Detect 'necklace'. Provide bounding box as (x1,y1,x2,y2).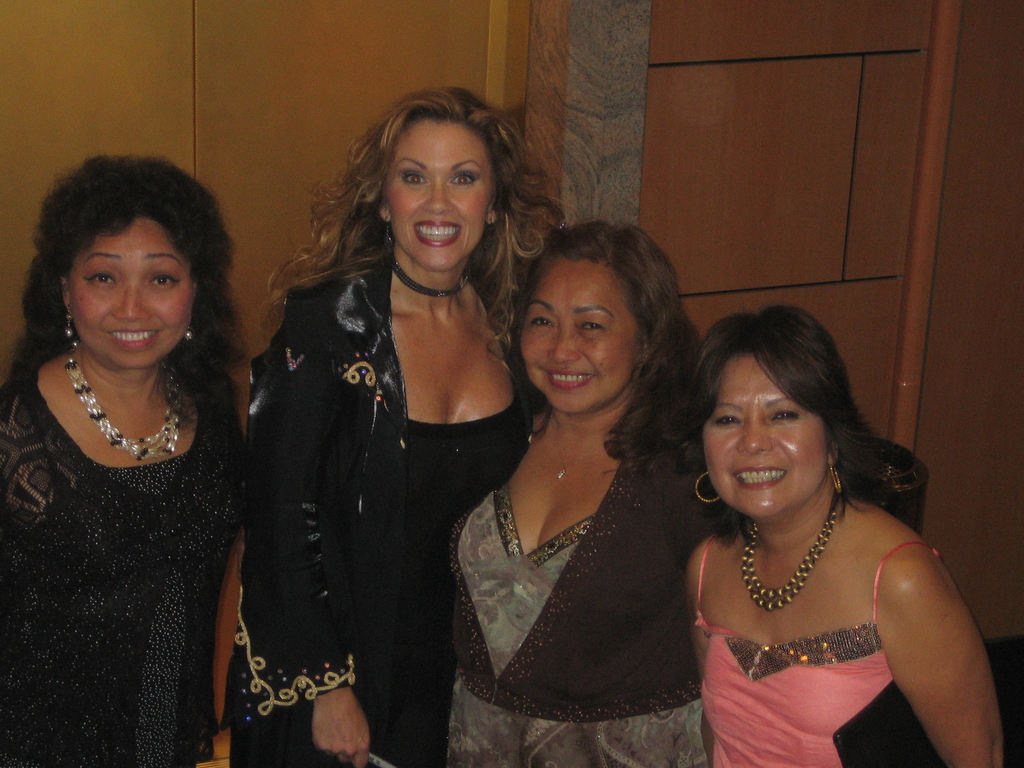
(394,262,468,300).
